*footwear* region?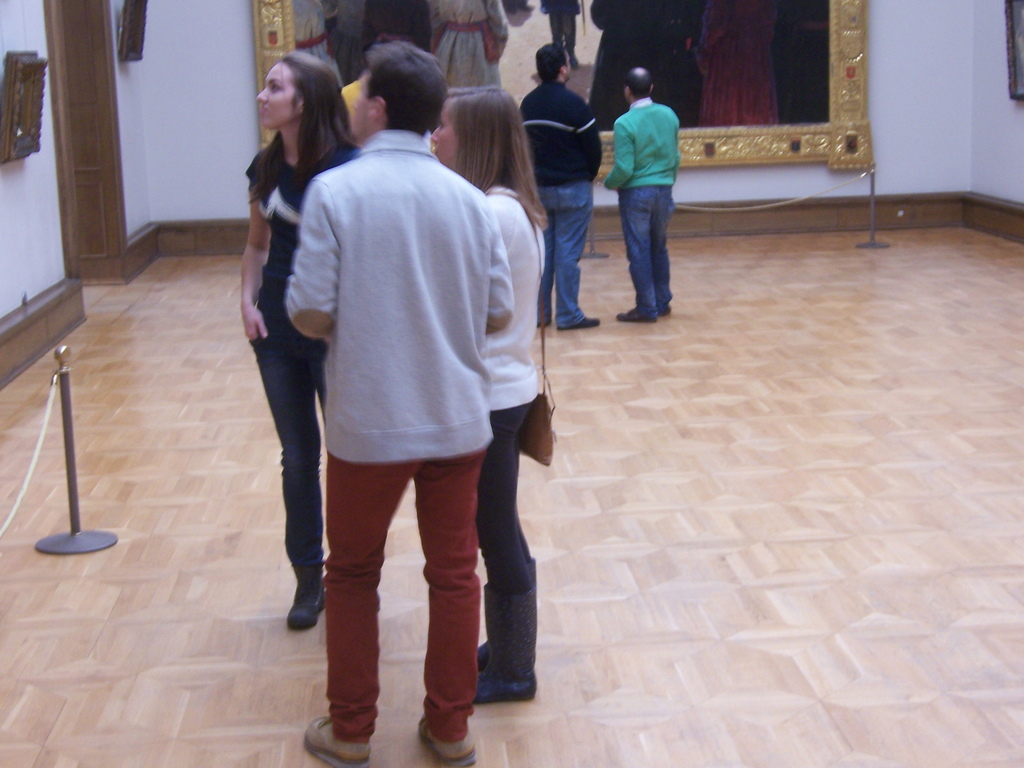
(285, 591, 325, 629)
